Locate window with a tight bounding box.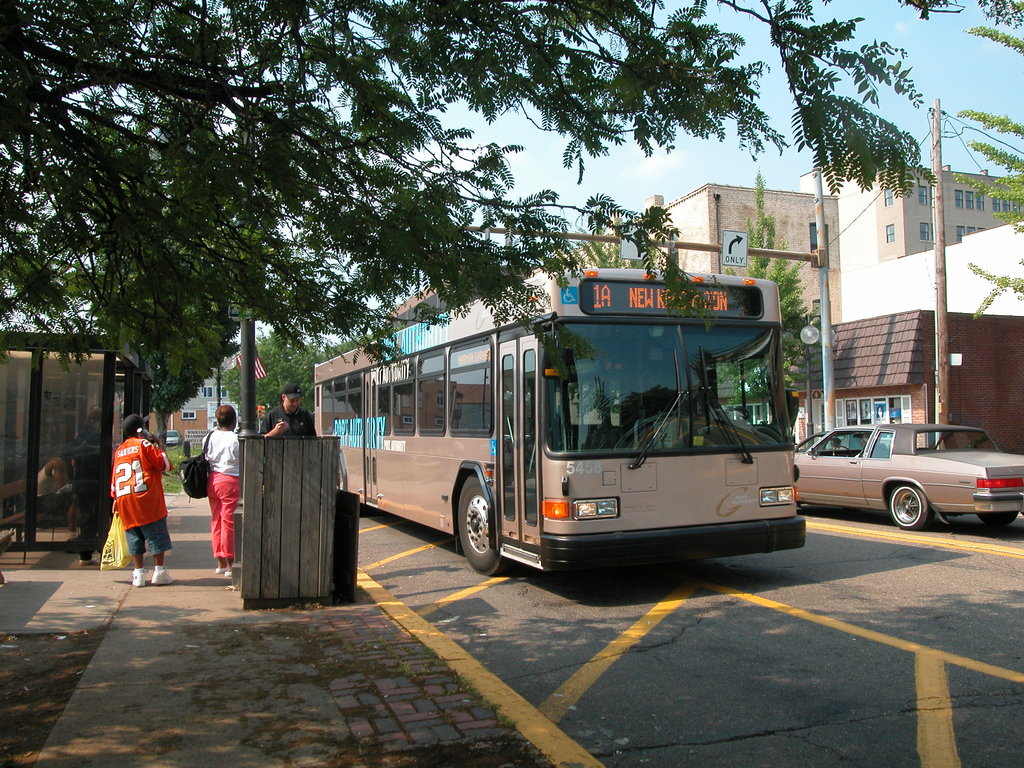
1002/195/1009/220.
